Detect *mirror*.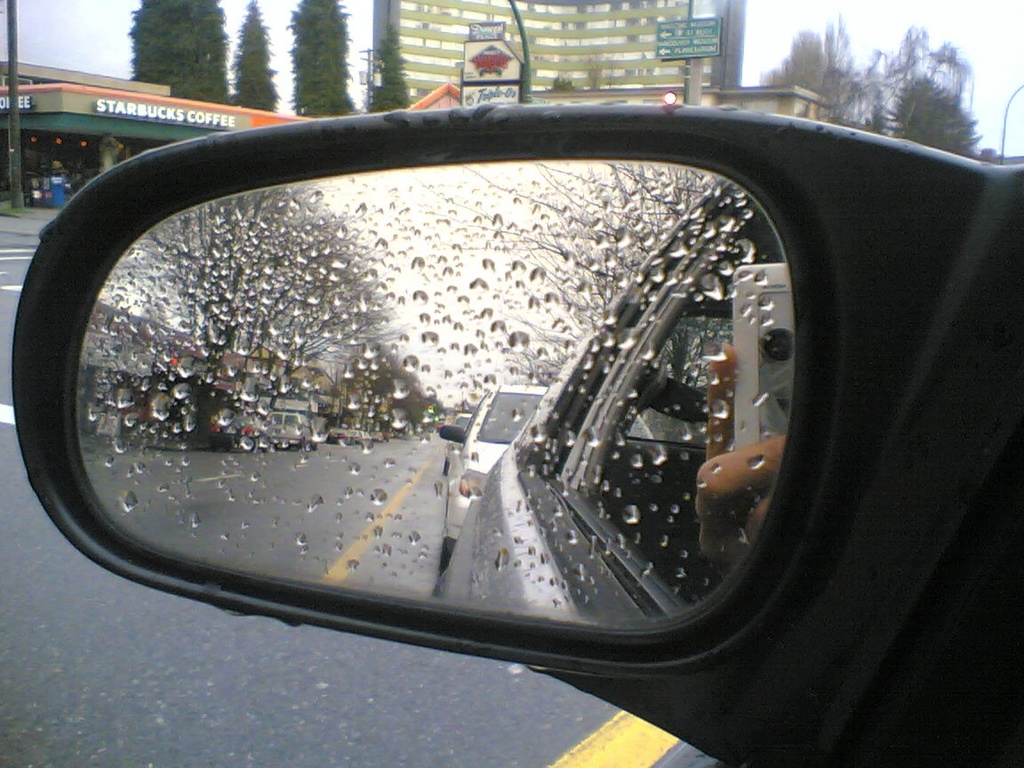
Detected at region(70, 152, 798, 628).
